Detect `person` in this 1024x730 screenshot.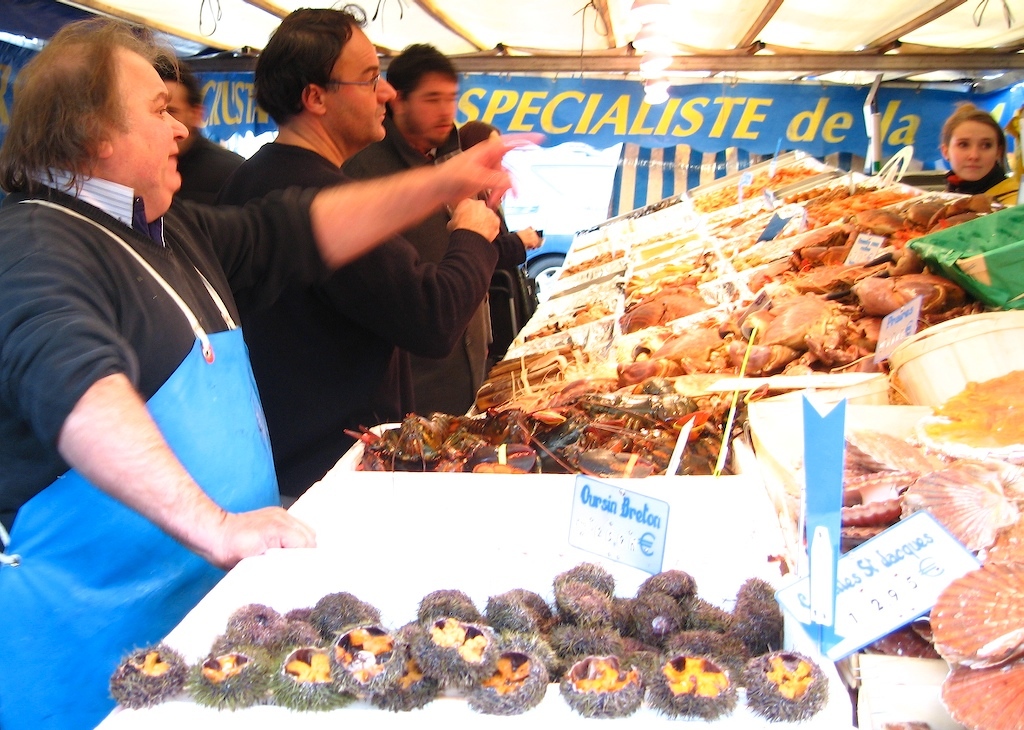
Detection: <bbox>84, 1, 528, 634</bbox>.
